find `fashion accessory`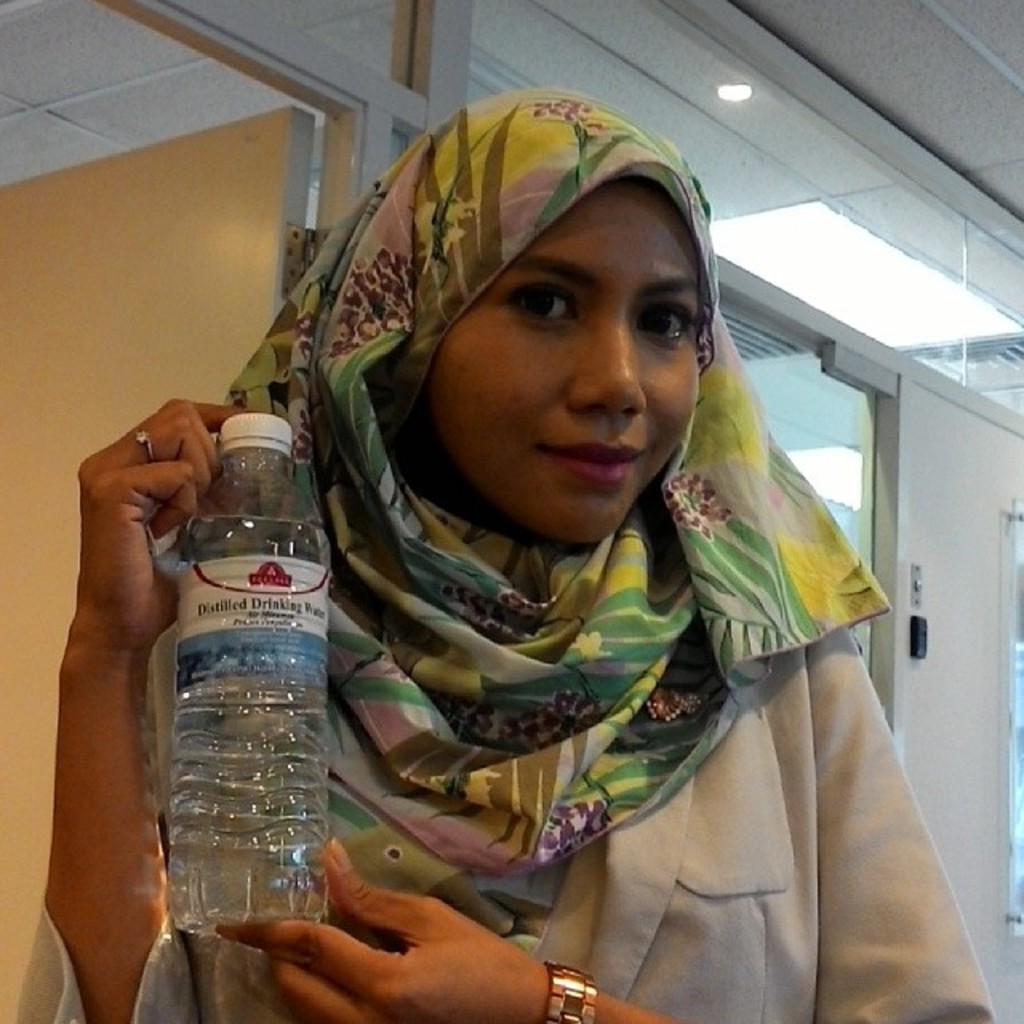
Rect(147, 82, 899, 901)
